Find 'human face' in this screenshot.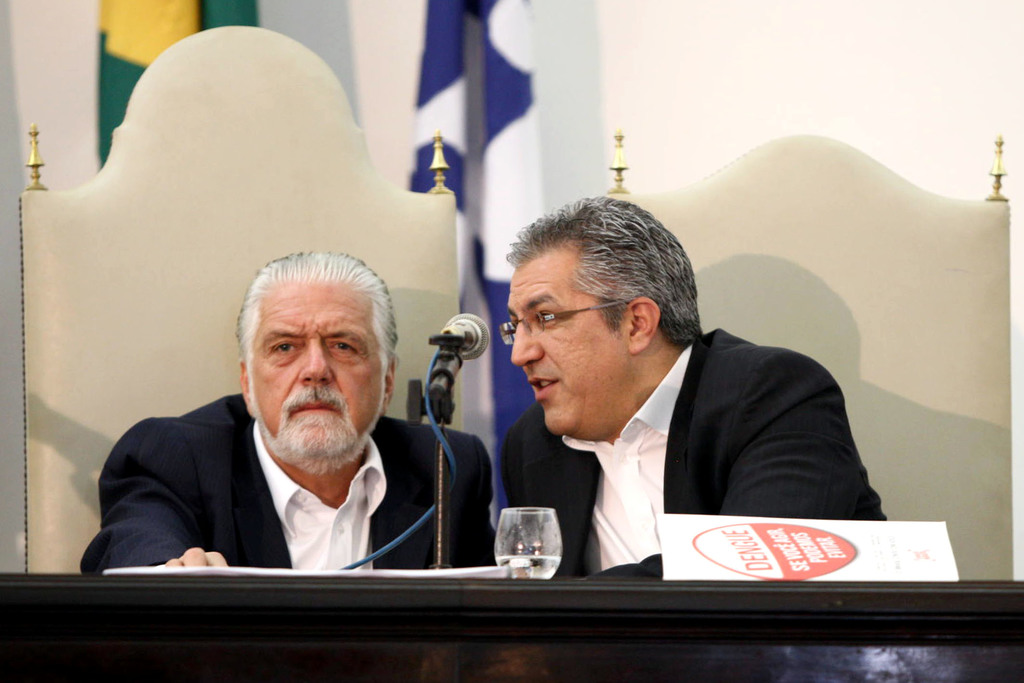
The bounding box for 'human face' is region(252, 279, 385, 456).
